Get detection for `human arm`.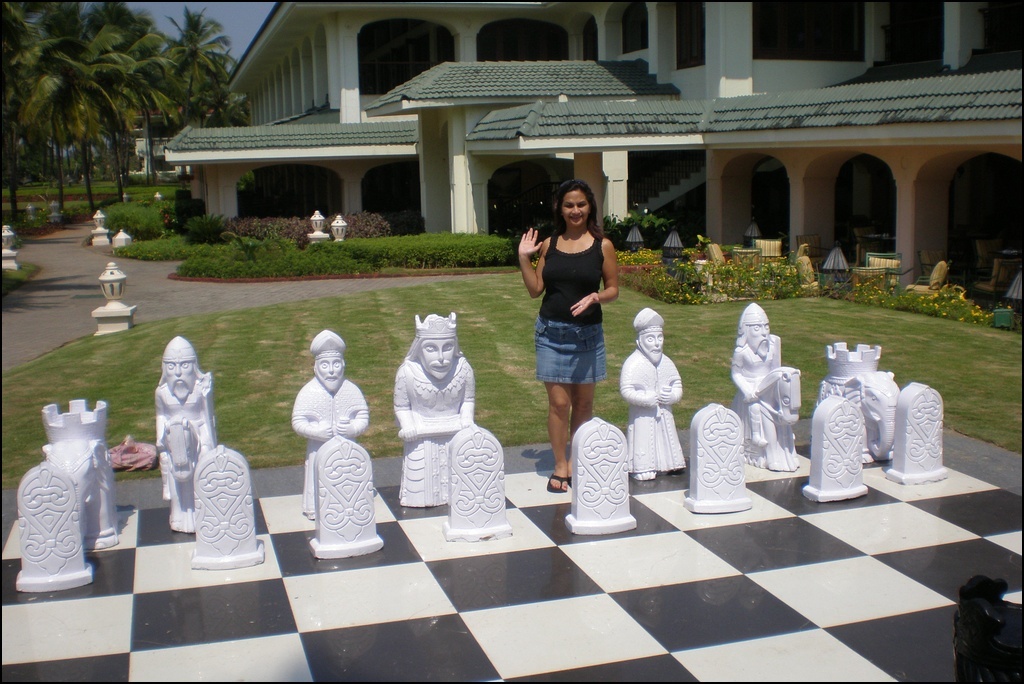
Detection: region(573, 235, 621, 319).
